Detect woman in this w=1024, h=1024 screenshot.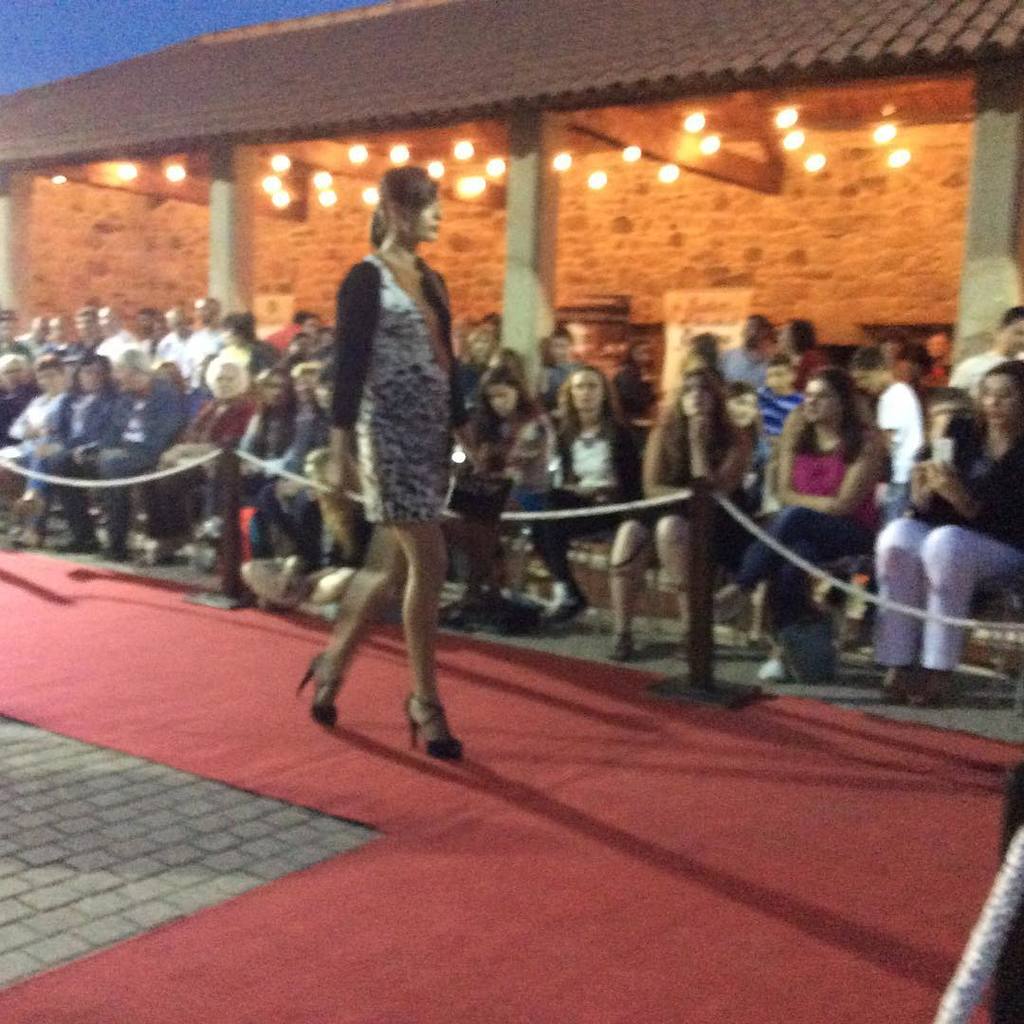
Detection: bbox(539, 364, 641, 625).
